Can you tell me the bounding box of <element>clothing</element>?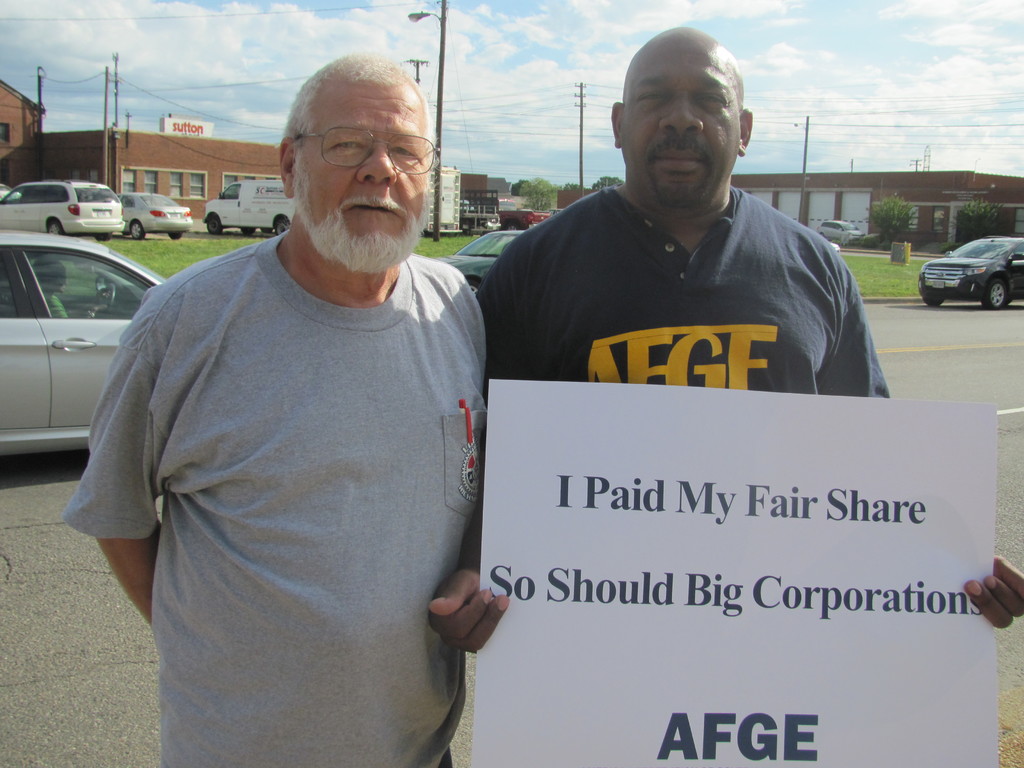
x1=475, y1=182, x2=890, y2=400.
